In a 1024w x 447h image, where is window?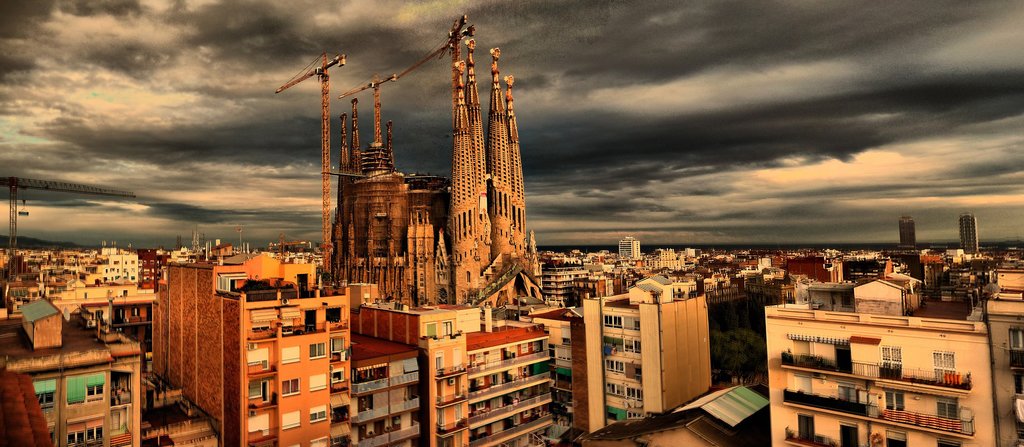
881 348 902 375.
